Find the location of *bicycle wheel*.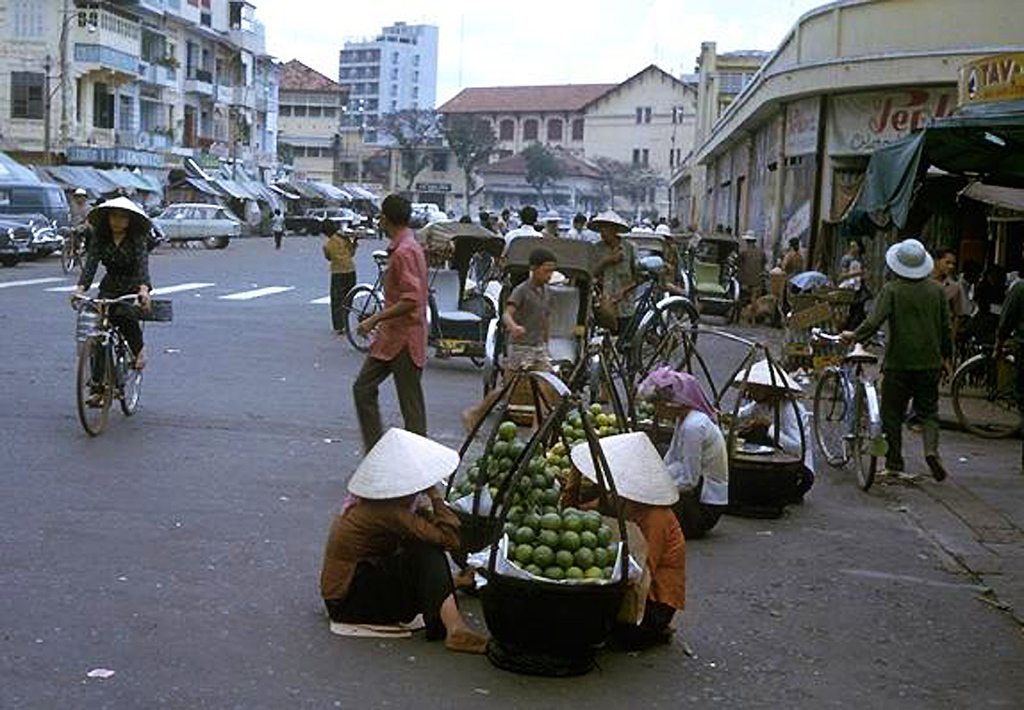
Location: <box>947,353,1023,437</box>.
